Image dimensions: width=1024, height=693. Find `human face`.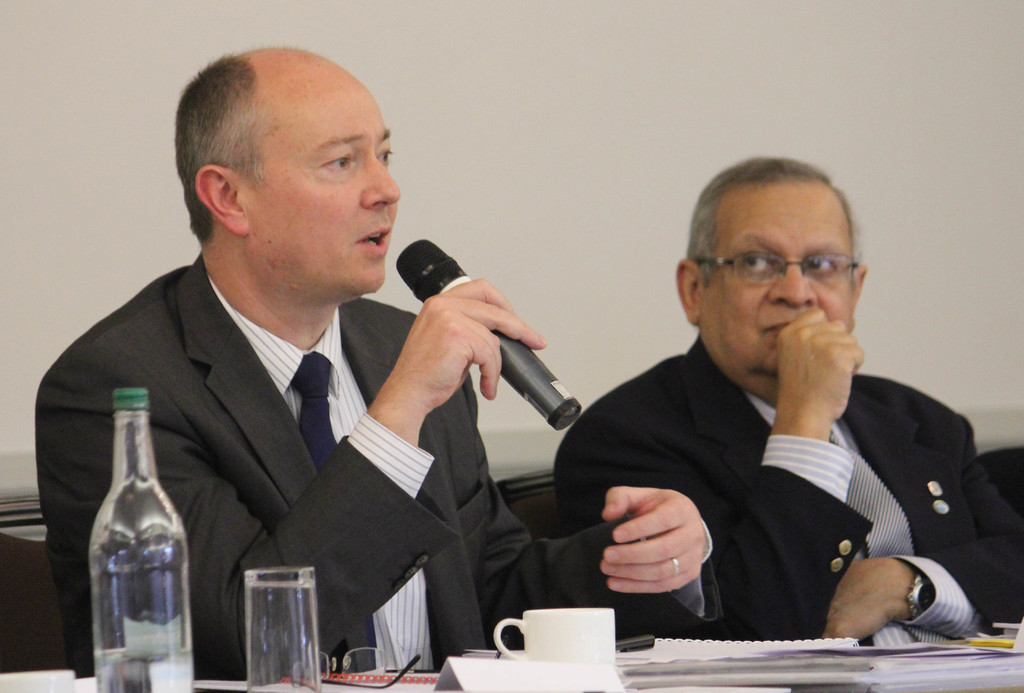
left=696, top=182, right=851, bottom=383.
